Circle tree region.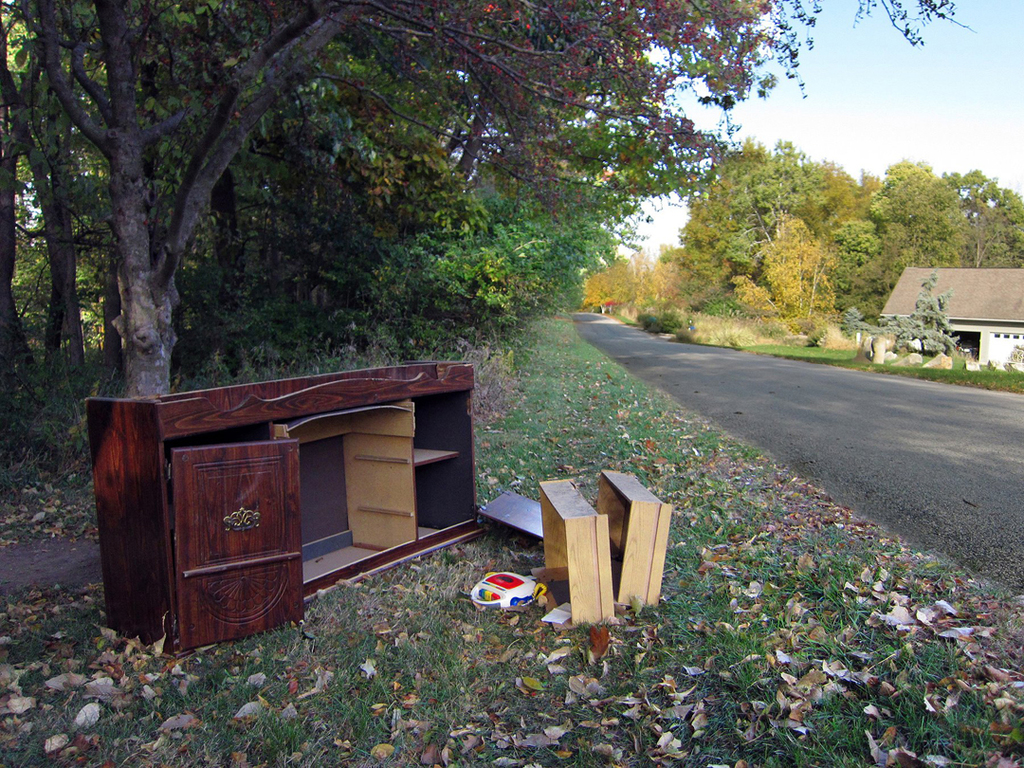
Region: [x1=939, y1=164, x2=1023, y2=265].
